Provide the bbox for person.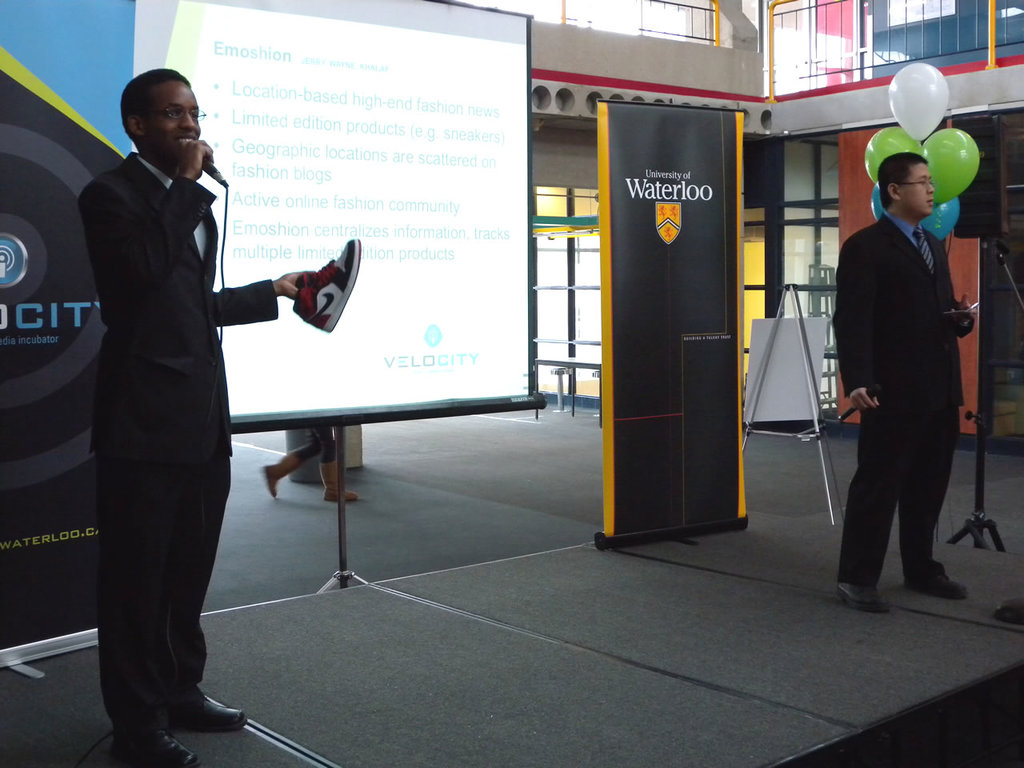
[left=74, top=64, right=324, bottom=767].
